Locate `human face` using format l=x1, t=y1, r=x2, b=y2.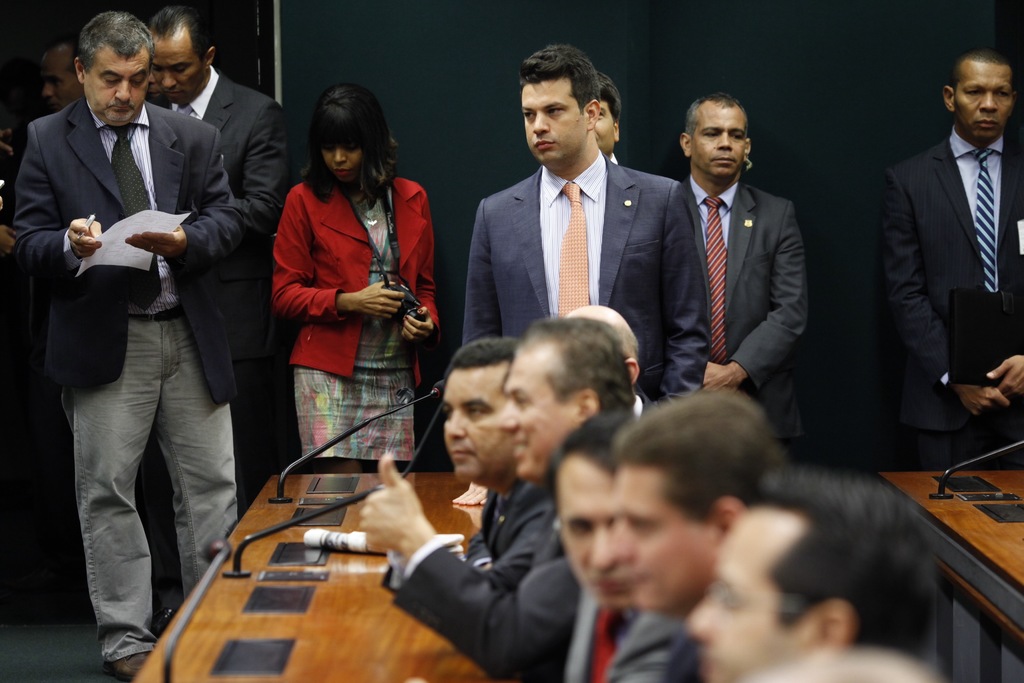
l=322, t=143, r=357, b=180.
